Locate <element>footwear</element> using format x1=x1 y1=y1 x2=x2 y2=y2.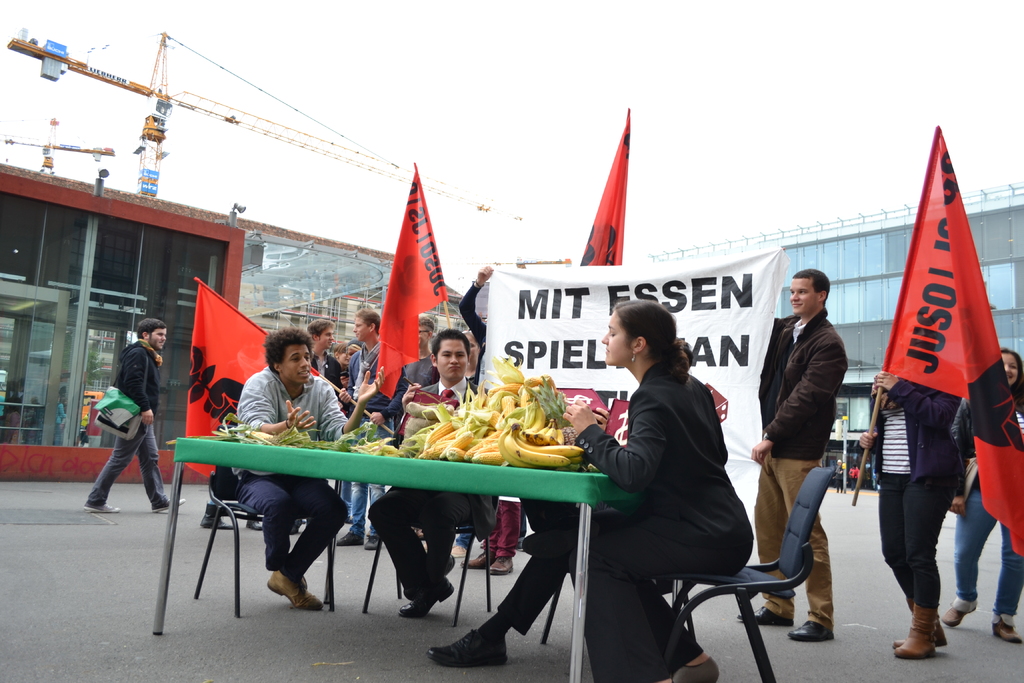
x1=151 y1=498 x2=186 y2=515.
